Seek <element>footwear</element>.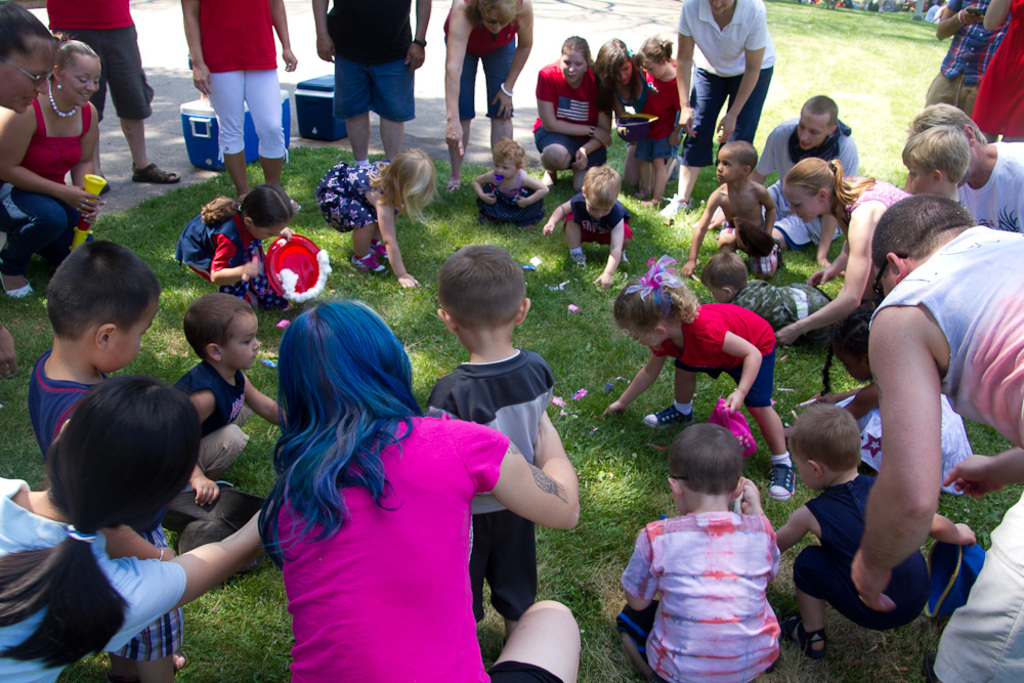
box=[654, 188, 686, 222].
